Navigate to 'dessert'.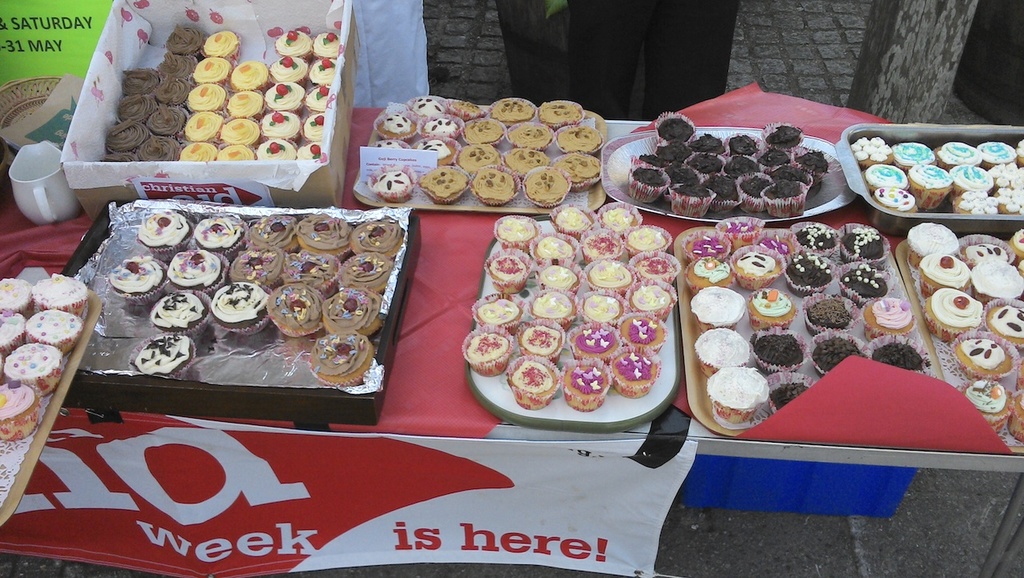
Navigation target: l=185, t=92, r=219, b=110.
